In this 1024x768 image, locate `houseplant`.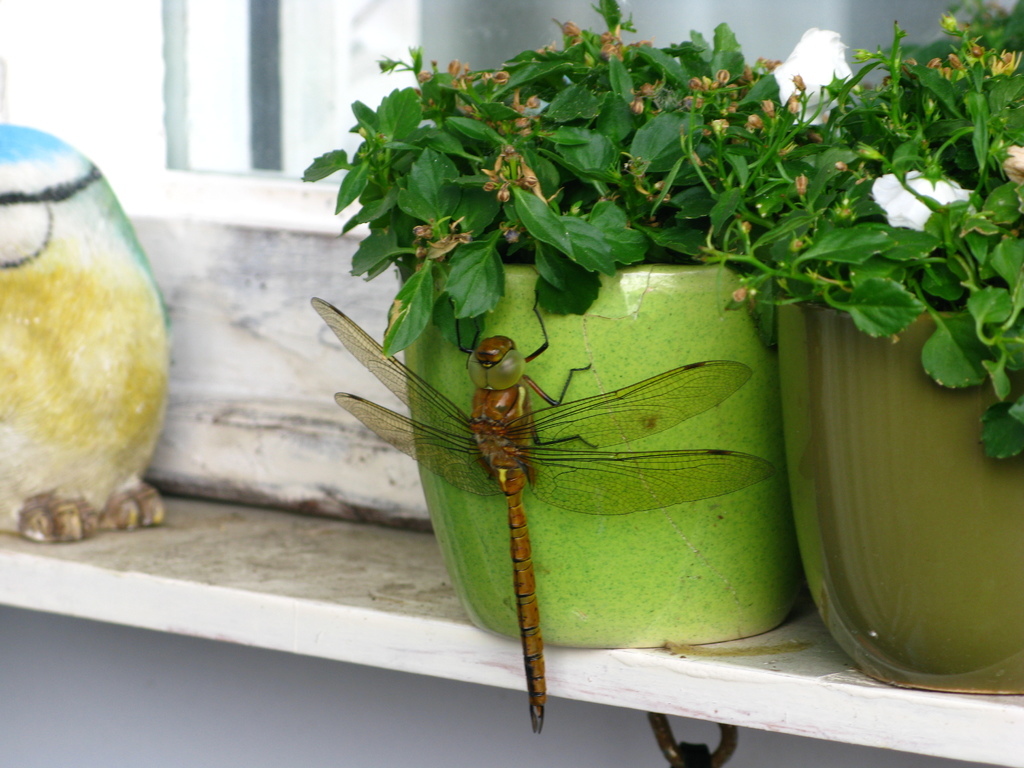
Bounding box: locate(292, 0, 840, 657).
